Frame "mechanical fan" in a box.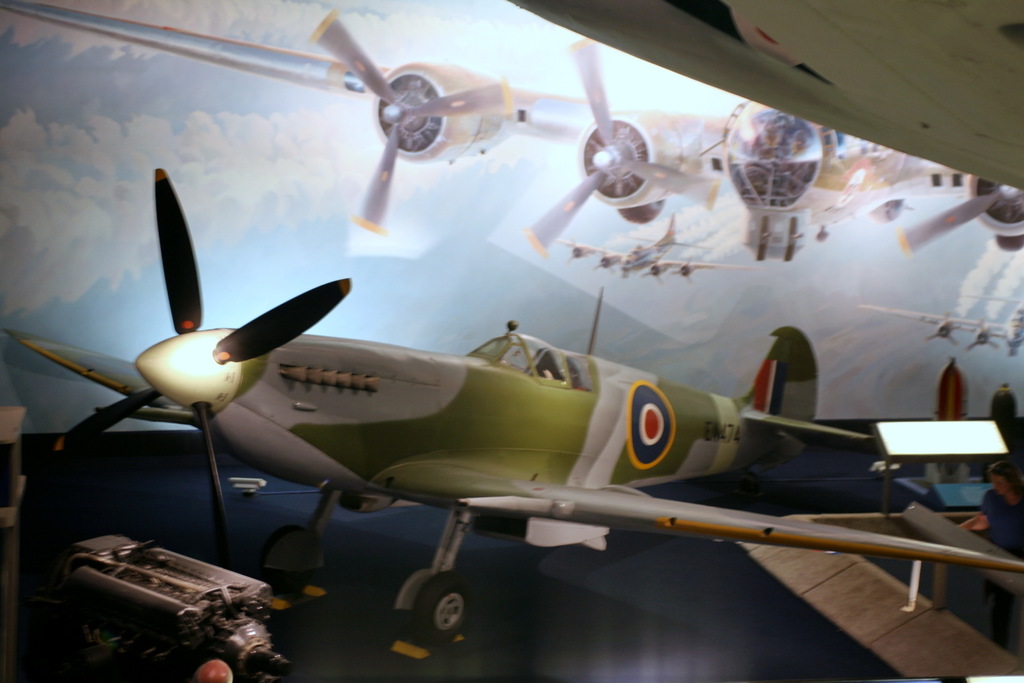
<bbox>520, 40, 719, 256</bbox>.
